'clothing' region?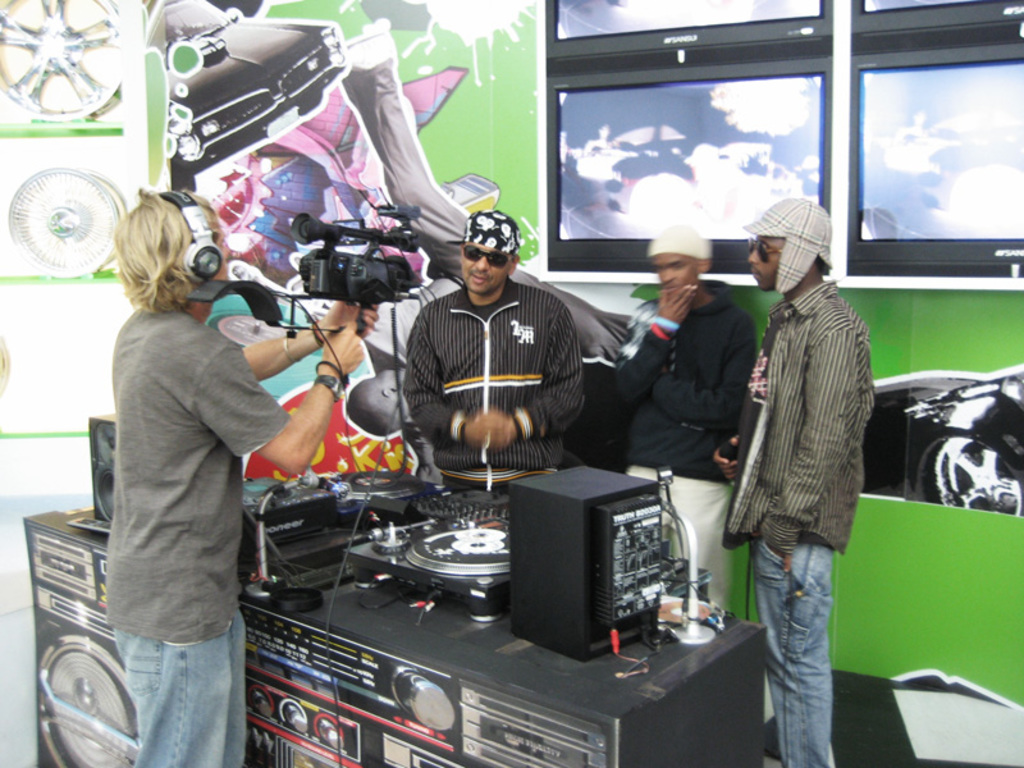
<region>631, 472, 716, 570</region>
